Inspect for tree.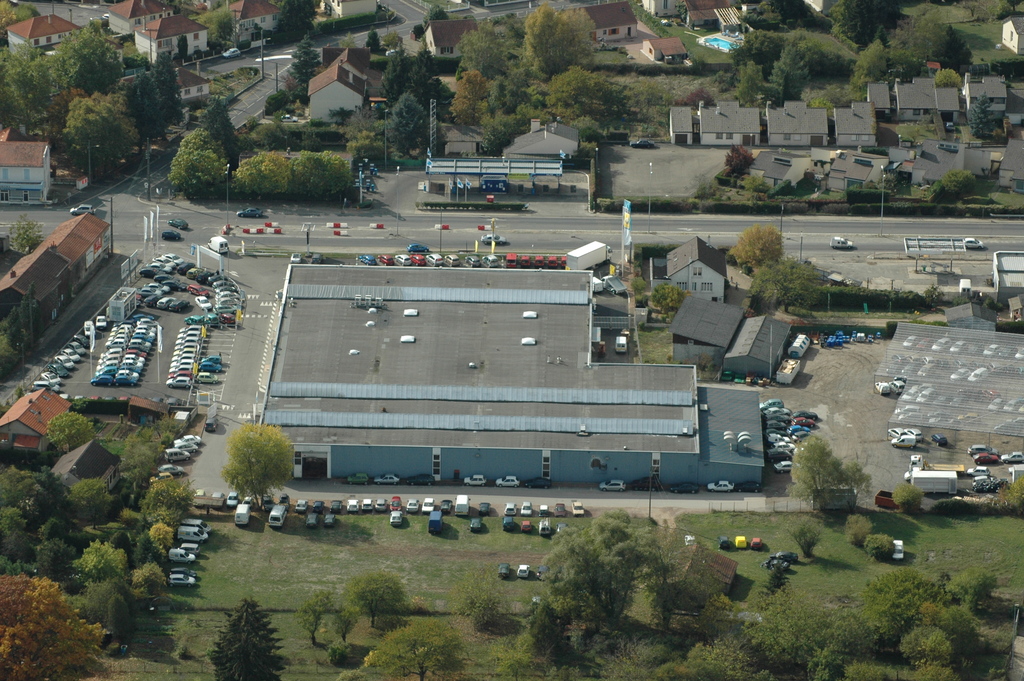
Inspection: <bbox>267, 0, 318, 50</bbox>.
